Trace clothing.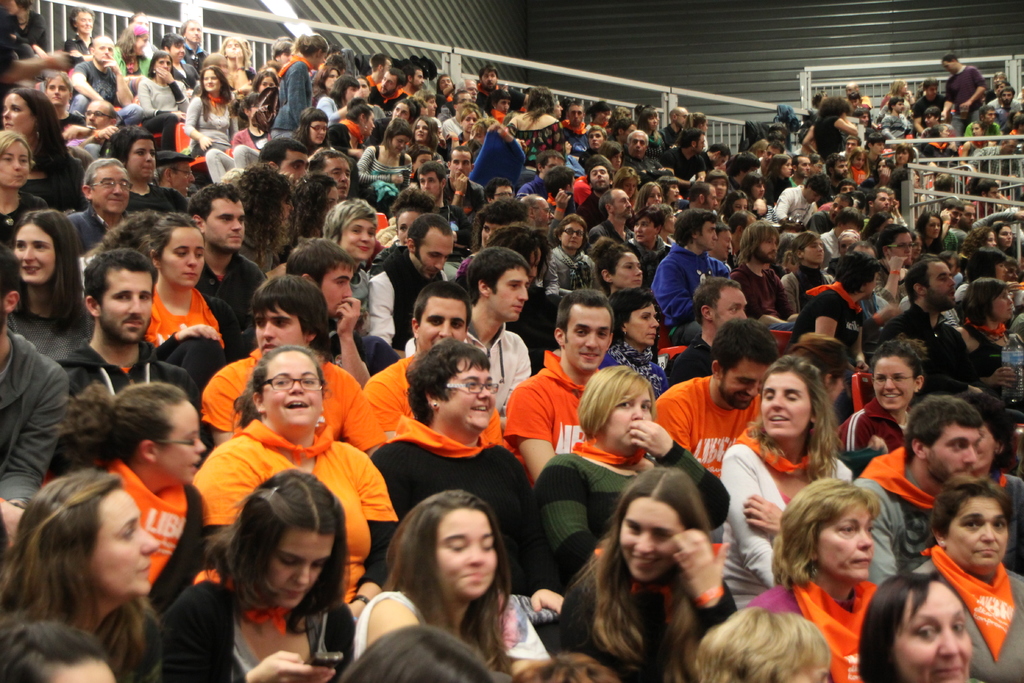
Traced to BBox(0, 607, 164, 682).
